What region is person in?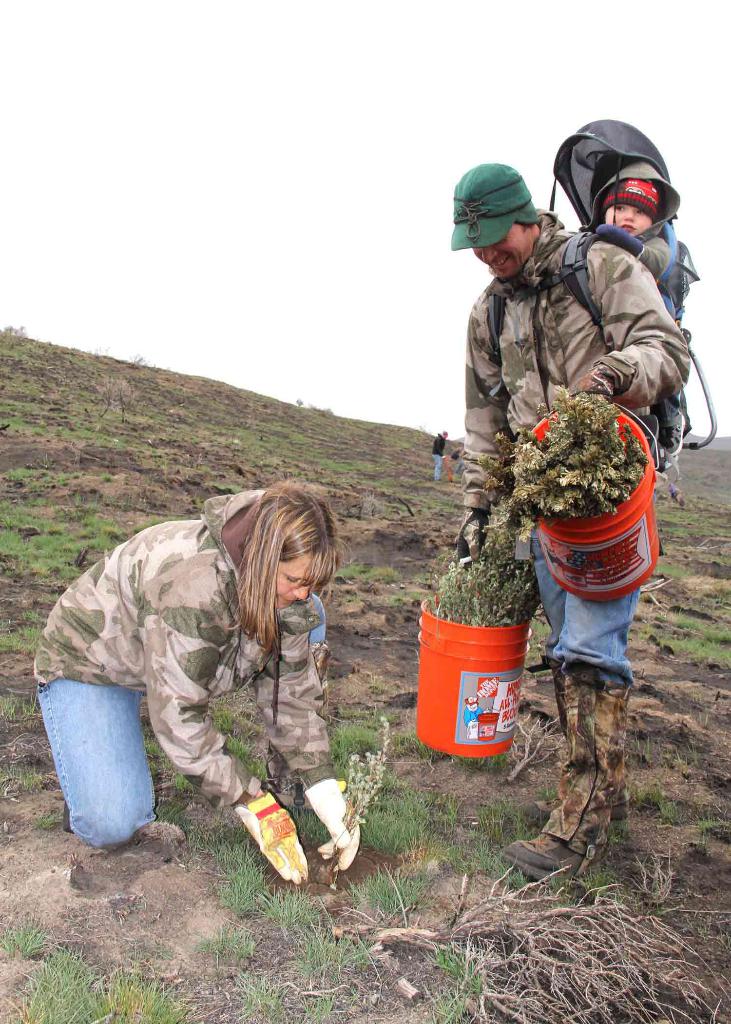
Rect(442, 157, 692, 886).
